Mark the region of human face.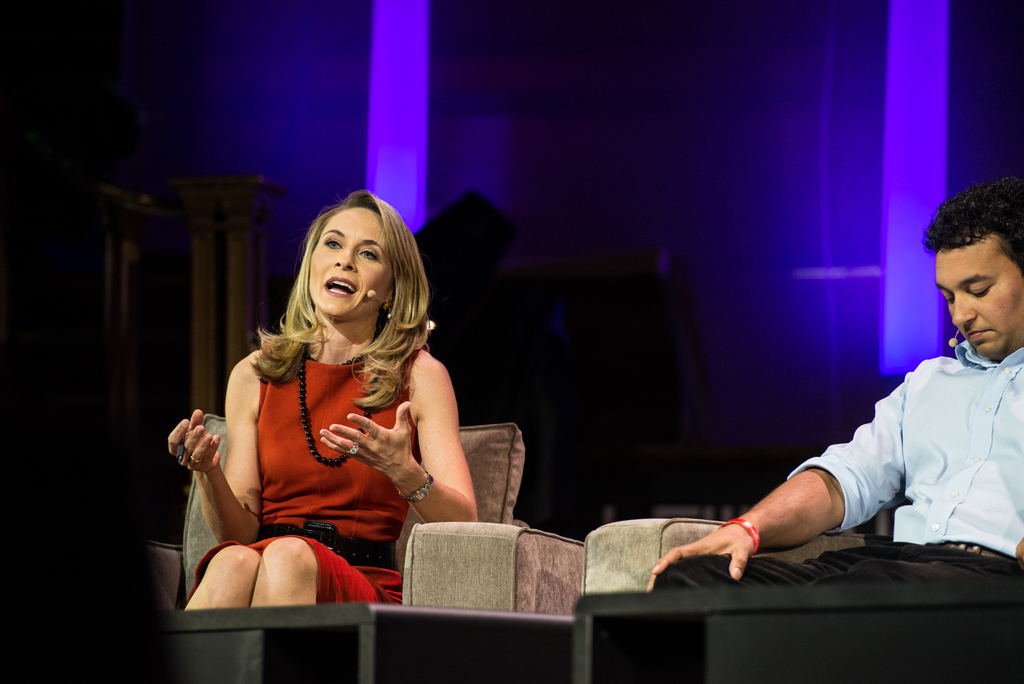
Region: bbox=(310, 198, 397, 332).
